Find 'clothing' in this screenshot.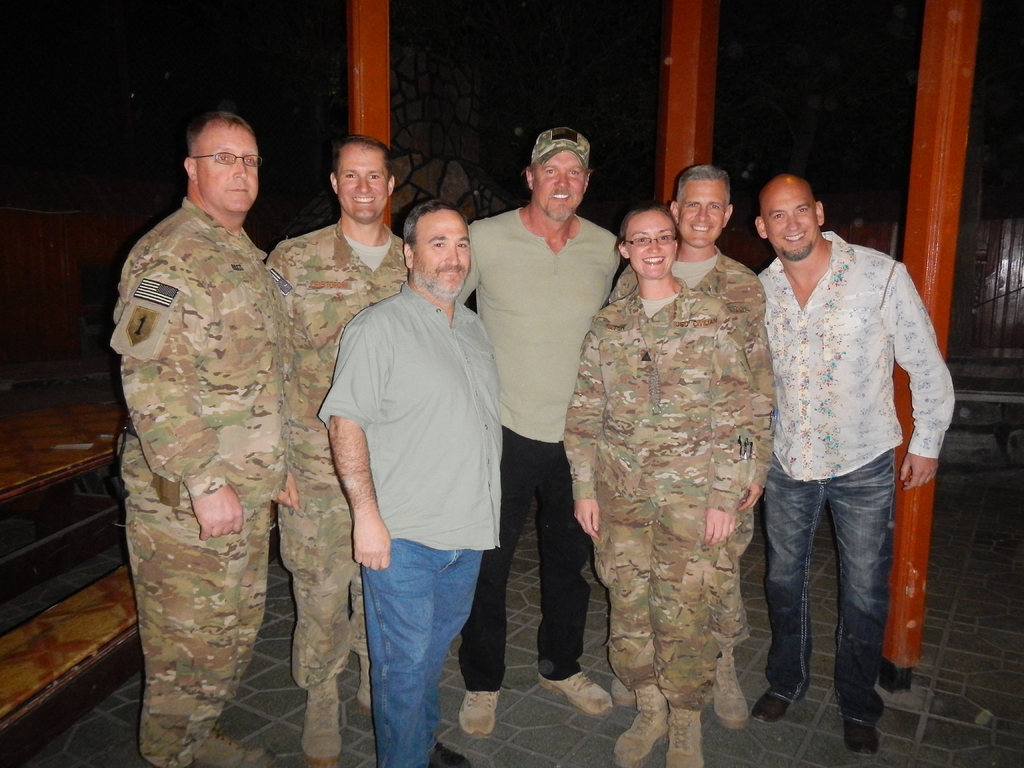
The bounding box for 'clothing' is 450 198 627 688.
